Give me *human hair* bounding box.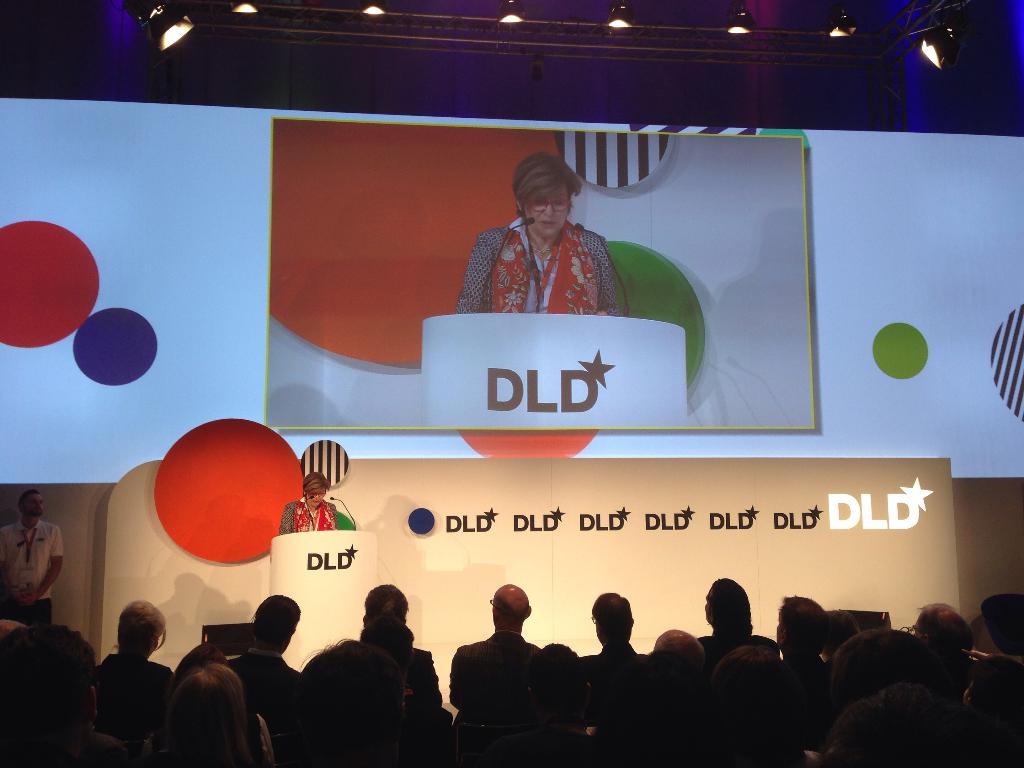
<bbox>364, 585, 410, 625</bbox>.
